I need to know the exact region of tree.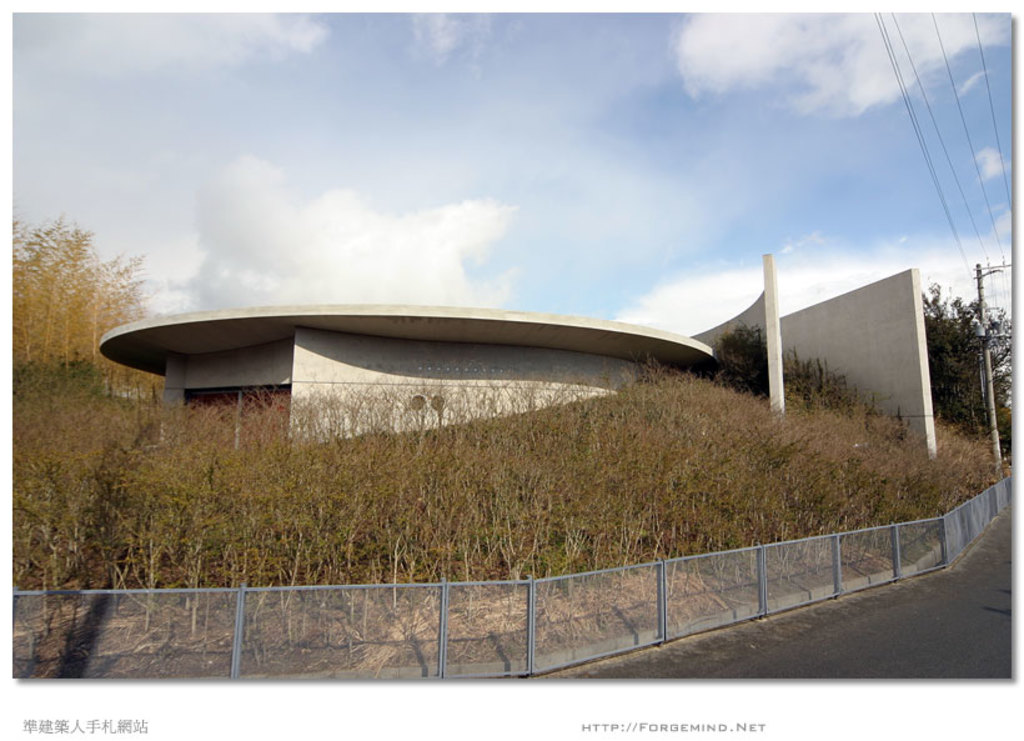
Region: {"x1": 918, "y1": 280, "x2": 1020, "y2": 461}.
